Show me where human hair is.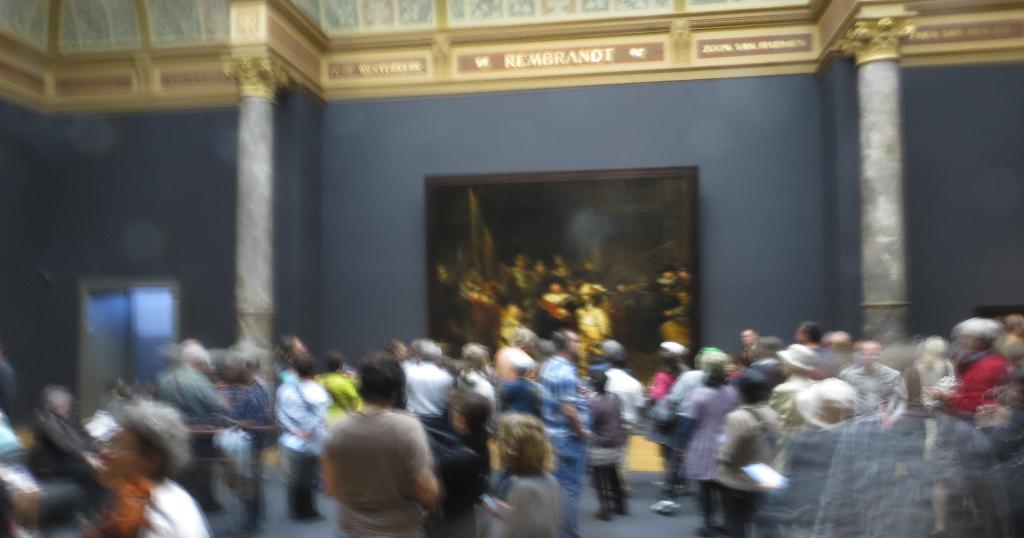
human hair is at bbox(351, 350, 407, 403).
